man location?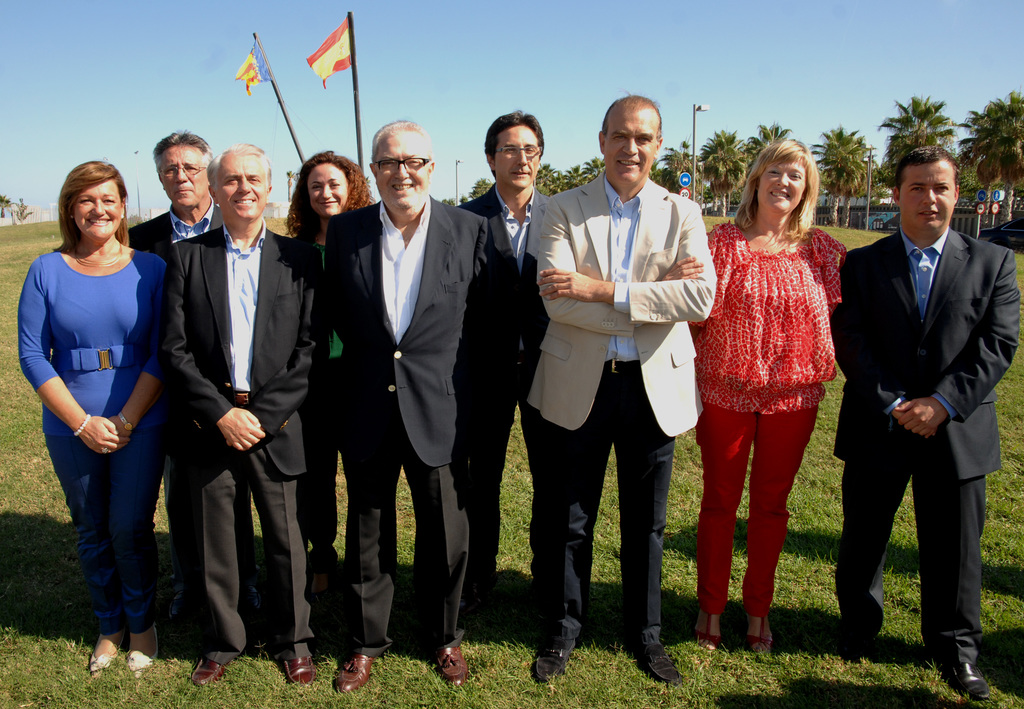
pyautogui.locateOnScreen(161, 140, 323, 695)
